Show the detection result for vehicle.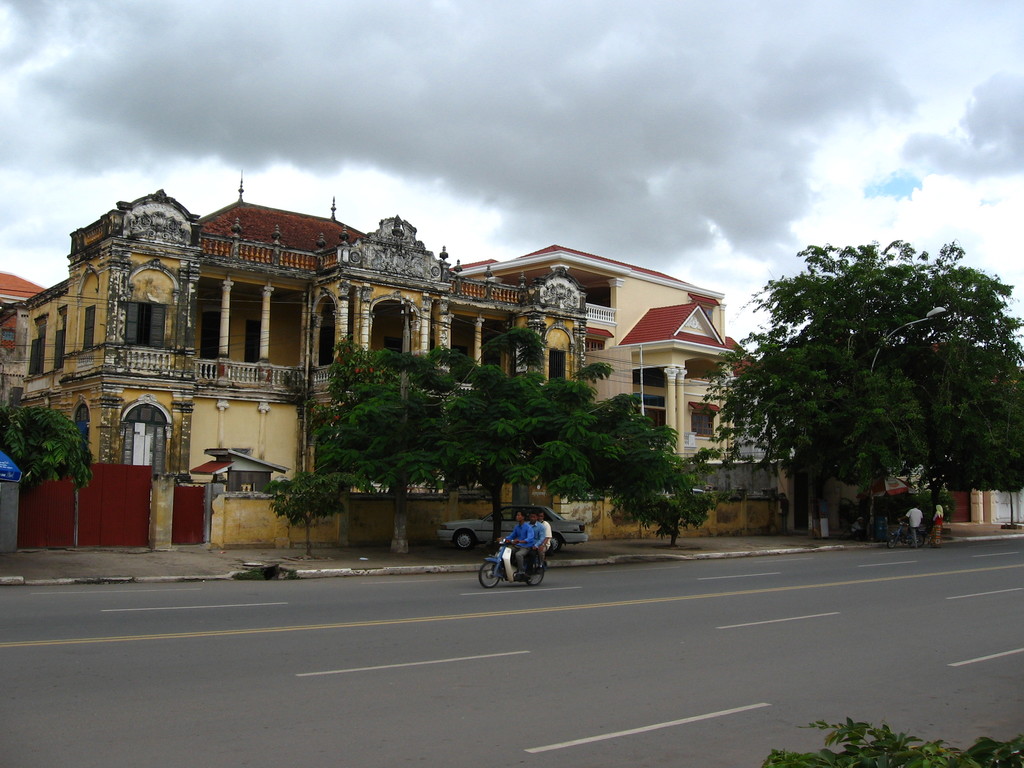
bbox=(886, 516, 930, 549).
